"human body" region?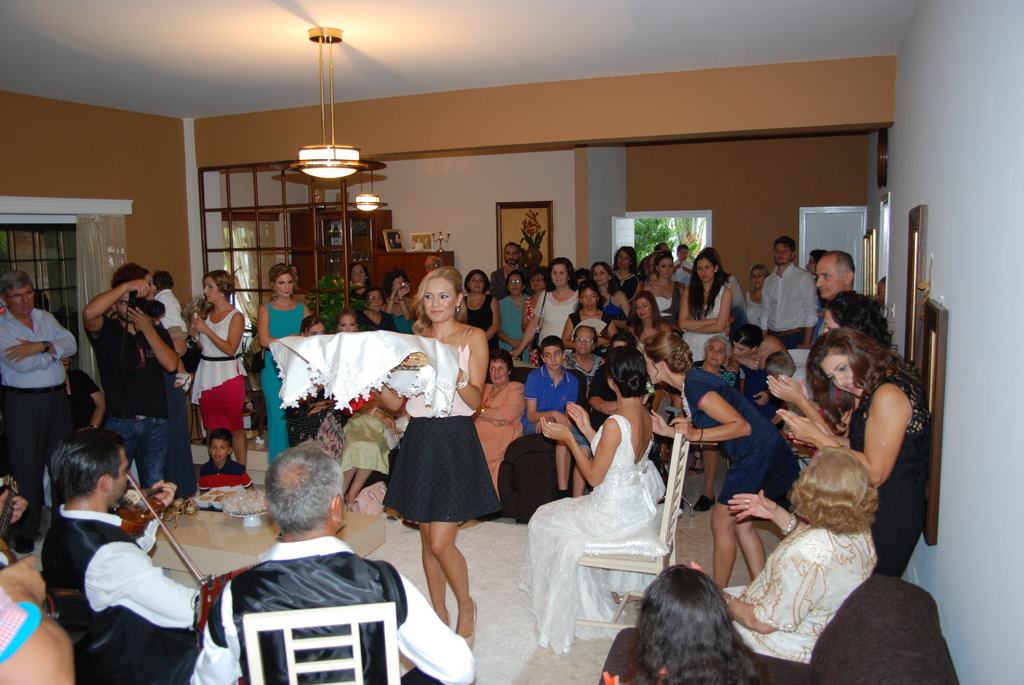
<region>333, 255, 375, 320</region>
